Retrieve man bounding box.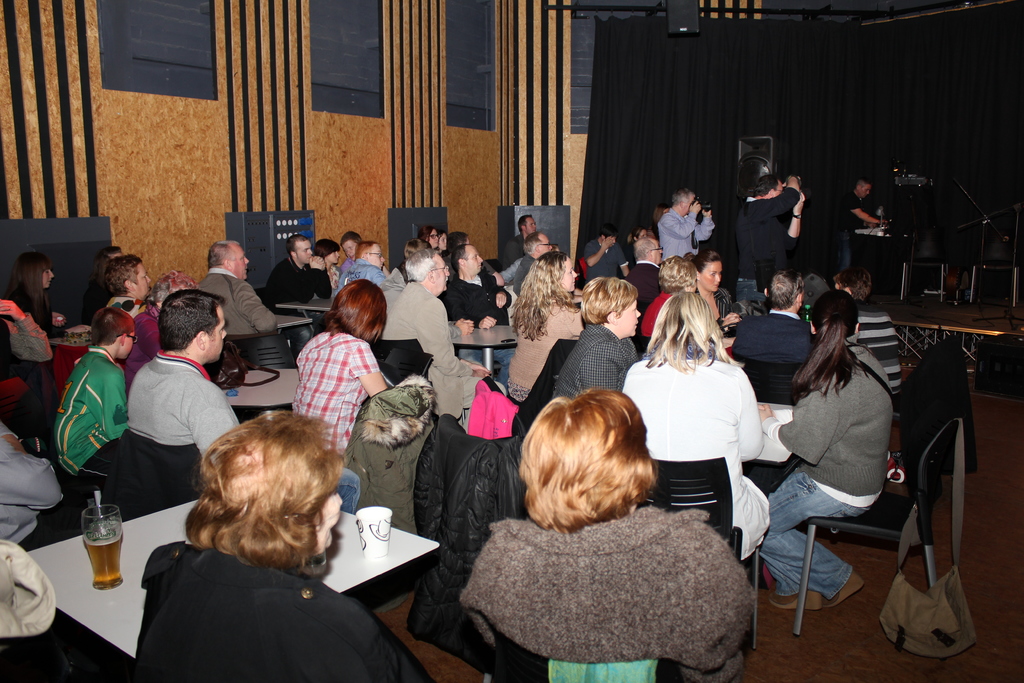
Bounding box: (left=659, top=183, right=719, bottom=256).
